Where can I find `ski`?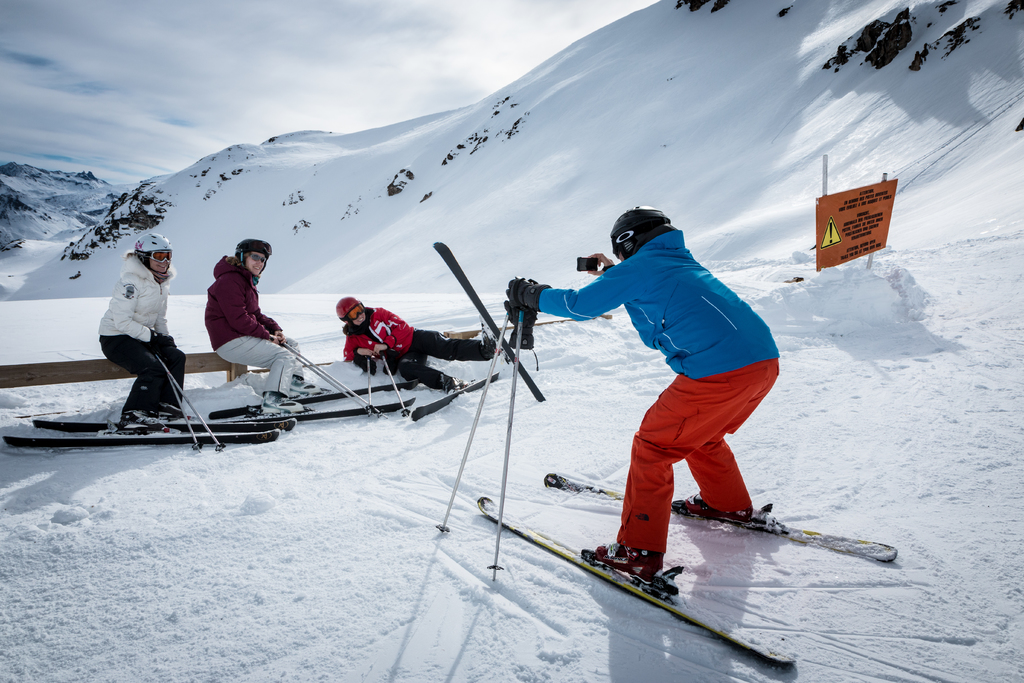
You can find it at rect(429, 237, 544, 401).
